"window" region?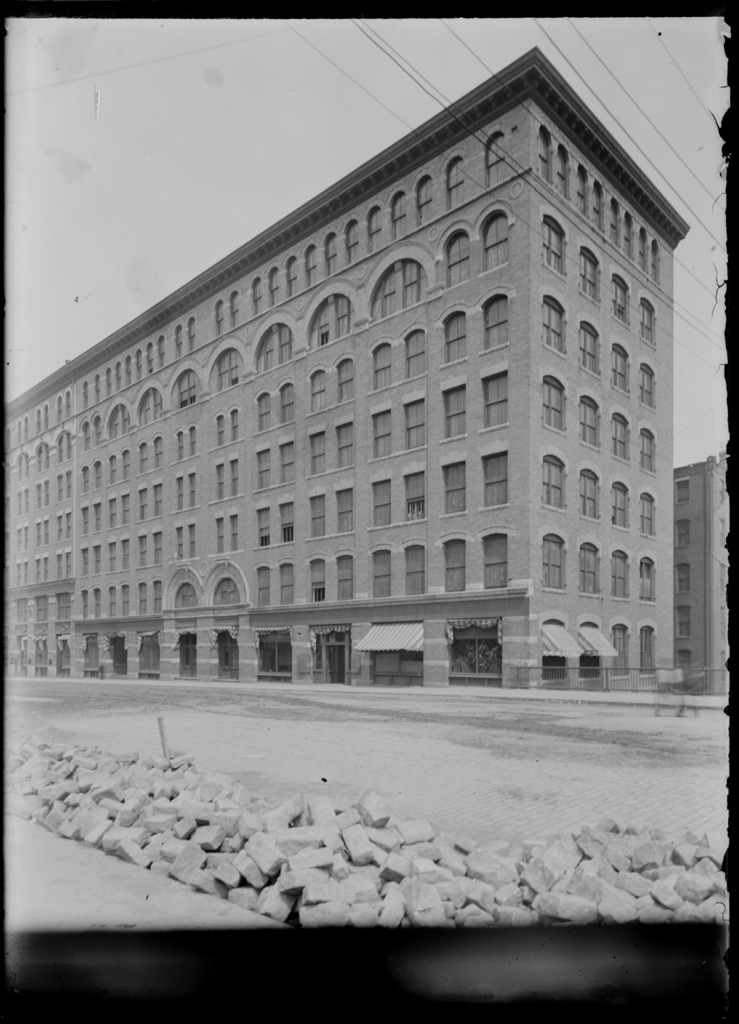
rect(542, 457, 567, 509)
